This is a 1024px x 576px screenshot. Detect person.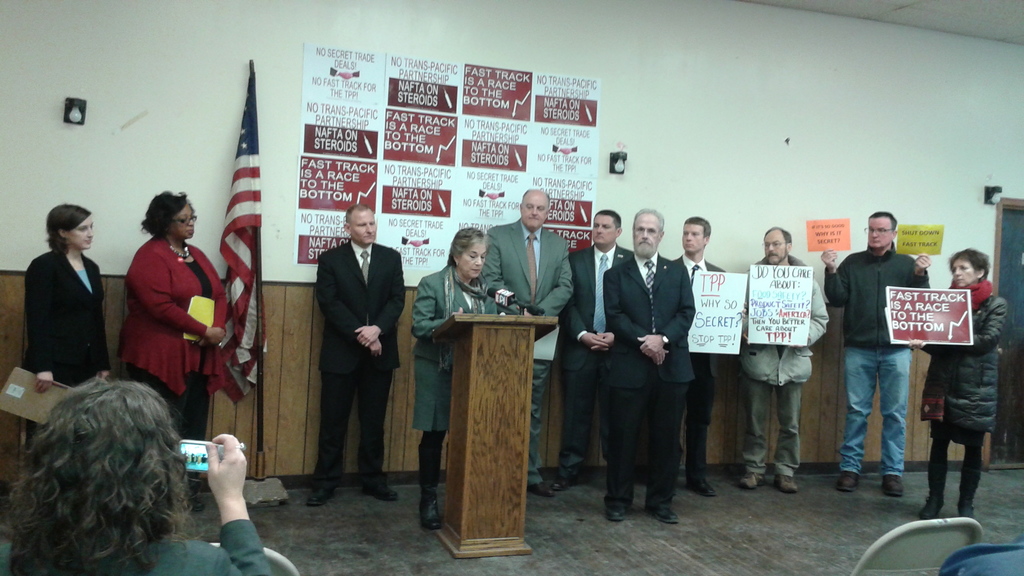
detection(120, 186, 230, 440).
